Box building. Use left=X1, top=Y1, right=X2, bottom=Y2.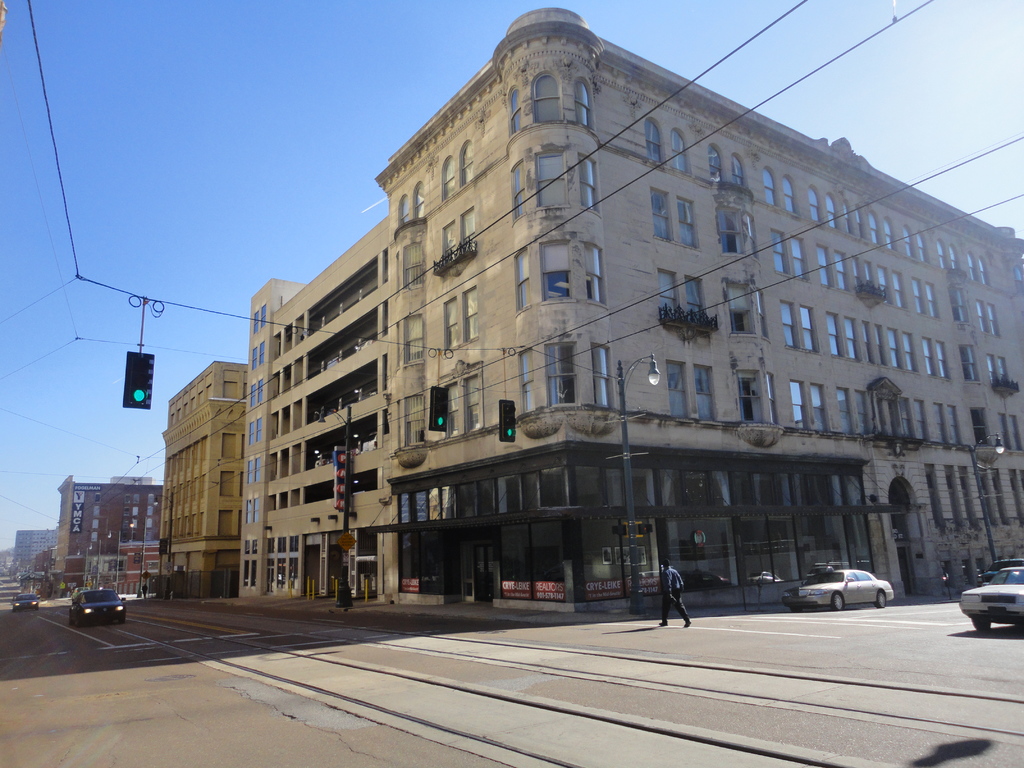
left=44, top=468, right=163, bottom=600.
